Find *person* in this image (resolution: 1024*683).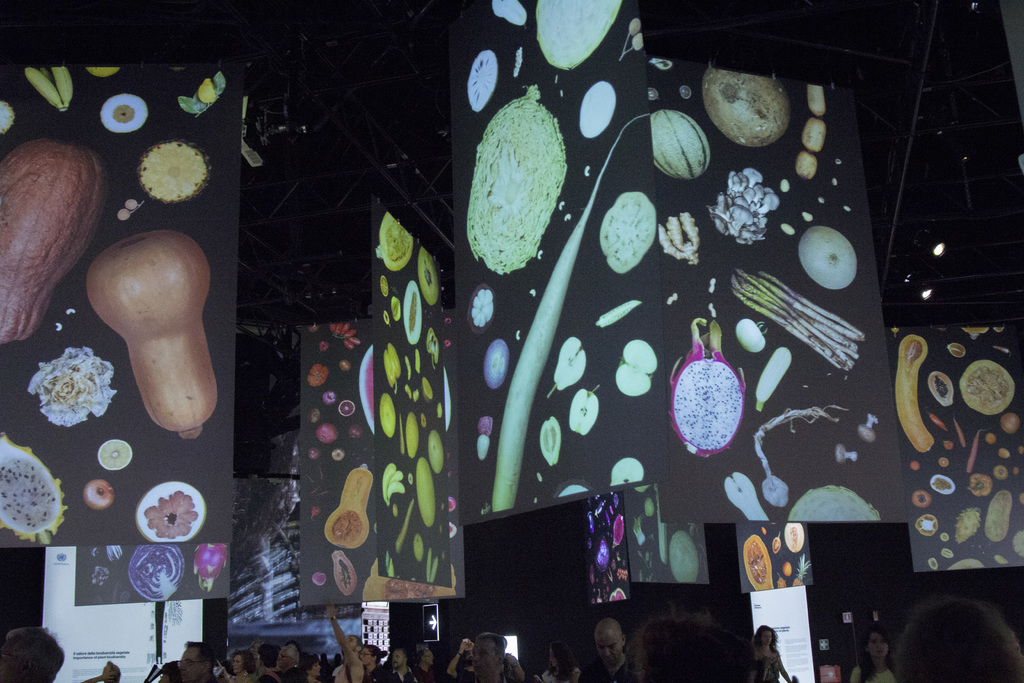
<bbox>532, 639, 582, 682</bbox>.
